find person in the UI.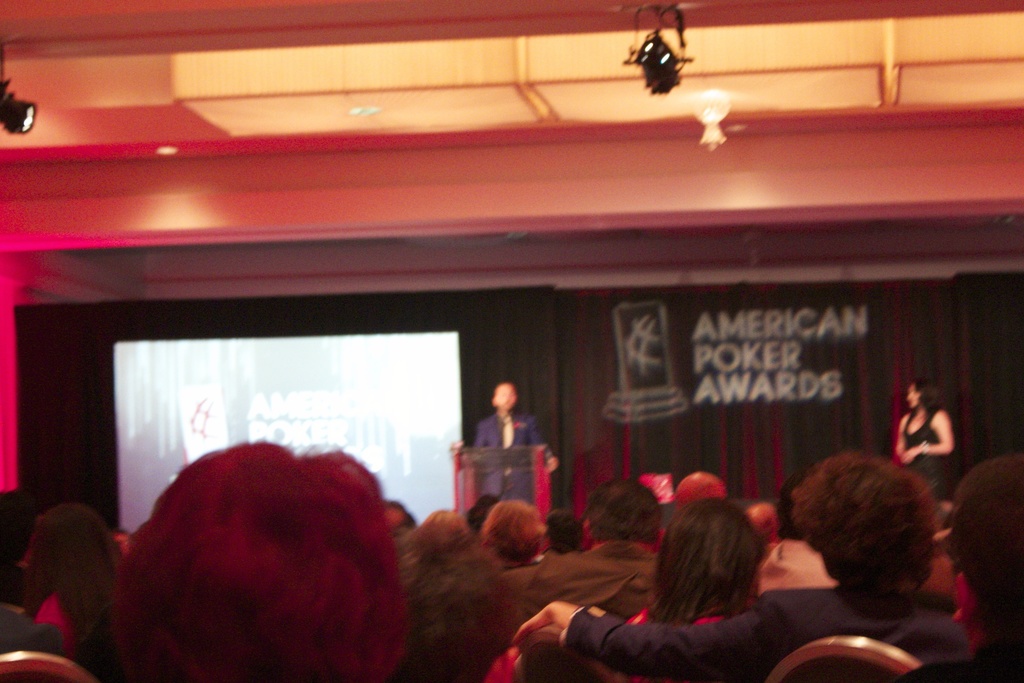
UI element at 509:450:984:682.
